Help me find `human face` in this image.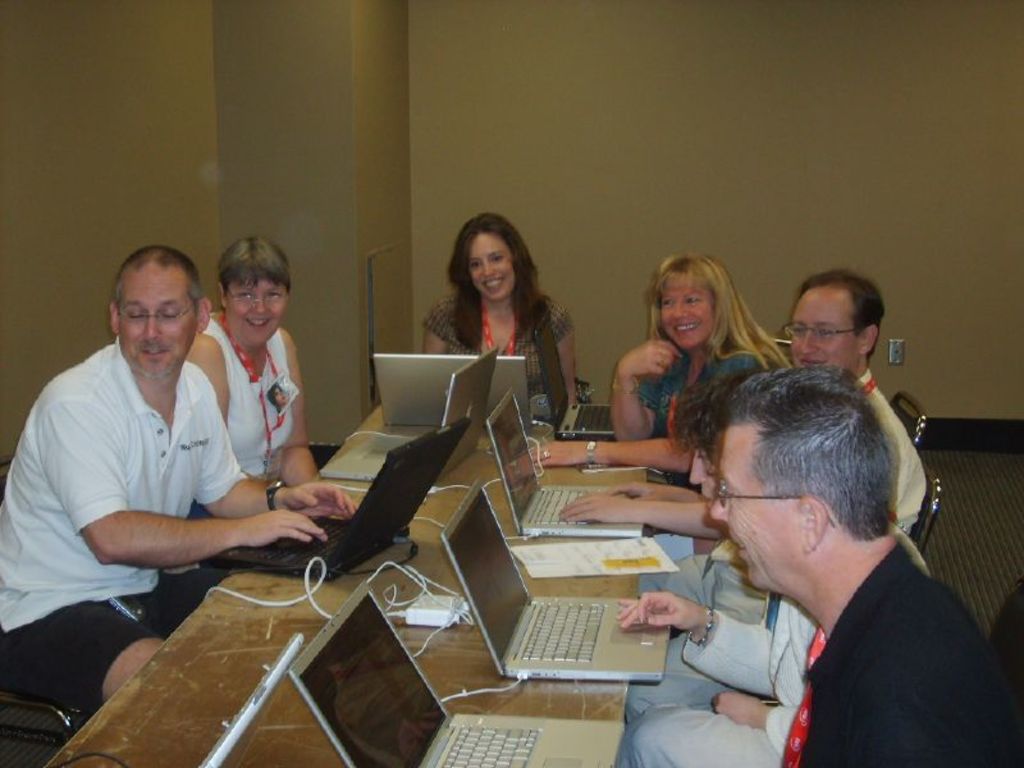
Found it: (left=228, top=278, right=288, bottom=346).
